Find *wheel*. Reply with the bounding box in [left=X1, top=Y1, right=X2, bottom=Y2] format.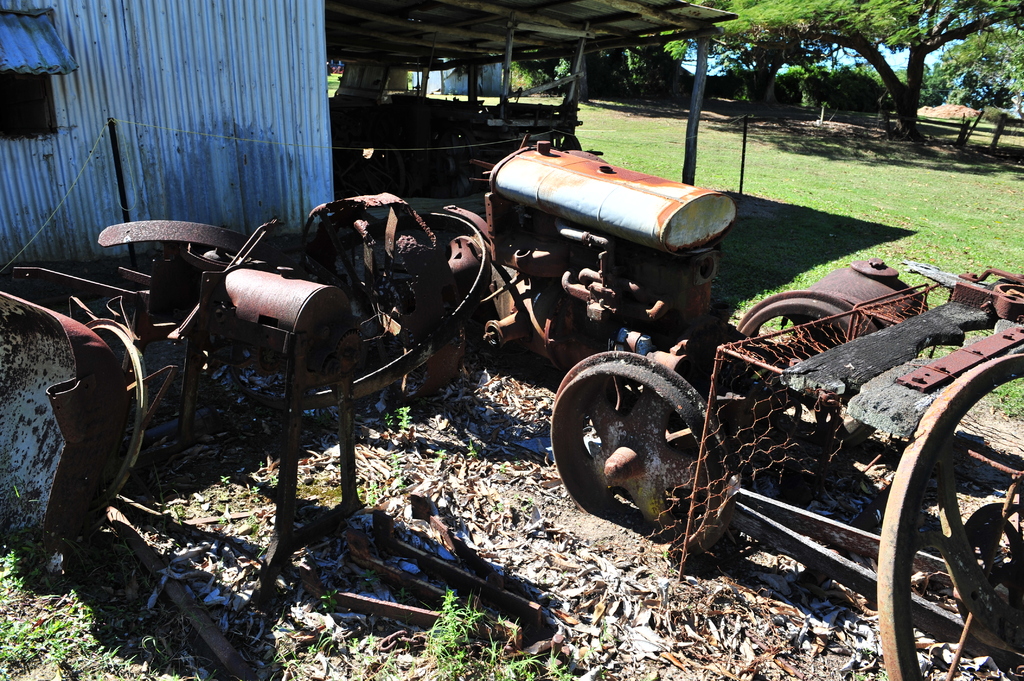
[left=561, top=357, right=728, bottom=538].
